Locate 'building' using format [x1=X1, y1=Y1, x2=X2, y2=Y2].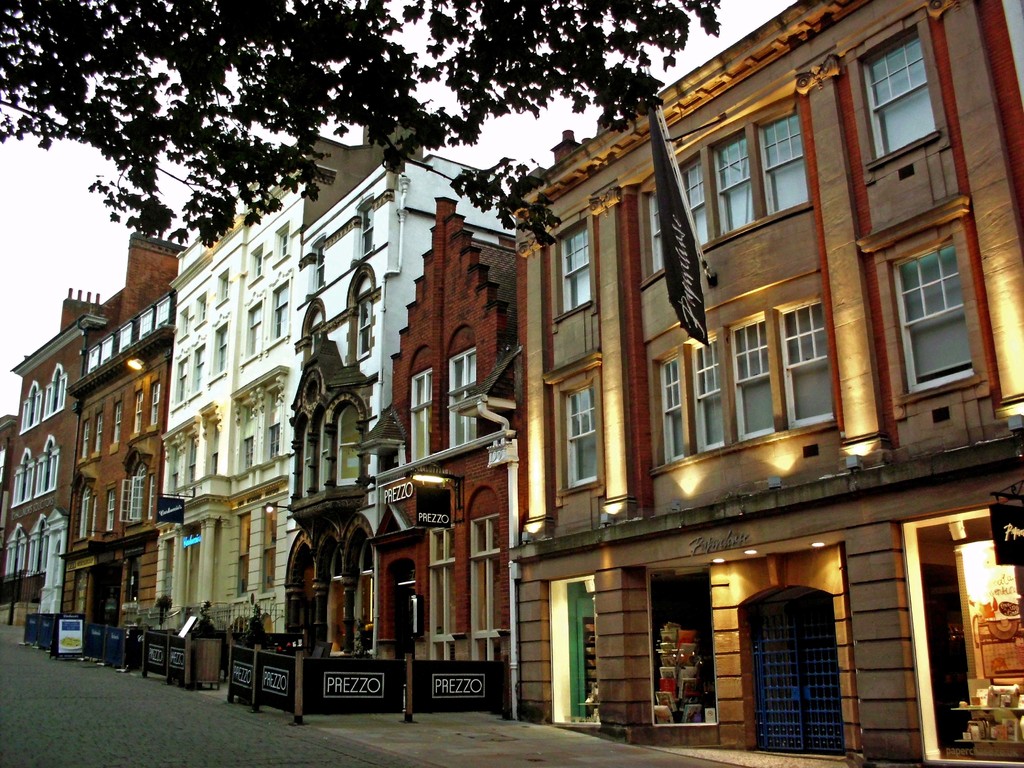
[x1=0, y1=228, x2=172, y2=662].
